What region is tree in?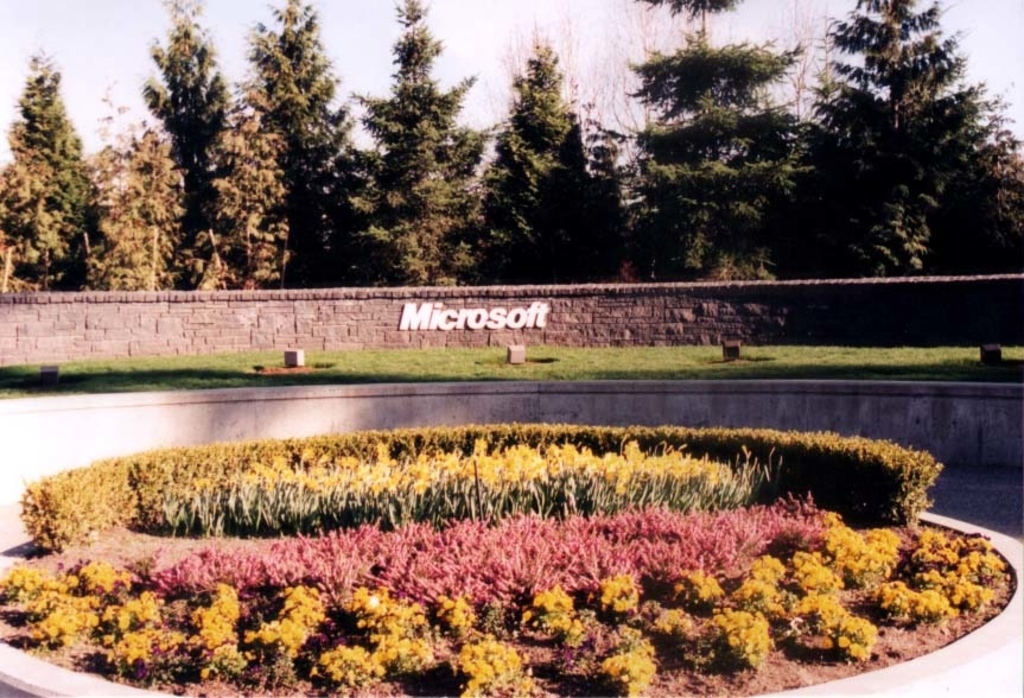
bbox=[138, 0, 284, 296].
